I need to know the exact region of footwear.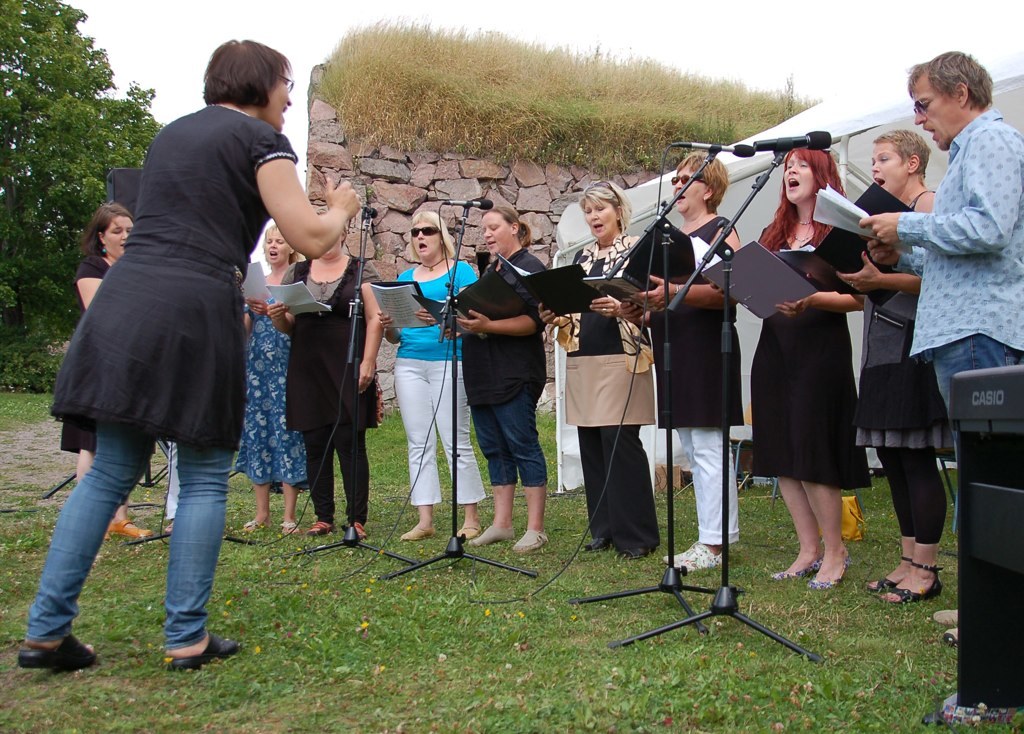
Region: box=[581, 537, 607, 553].
